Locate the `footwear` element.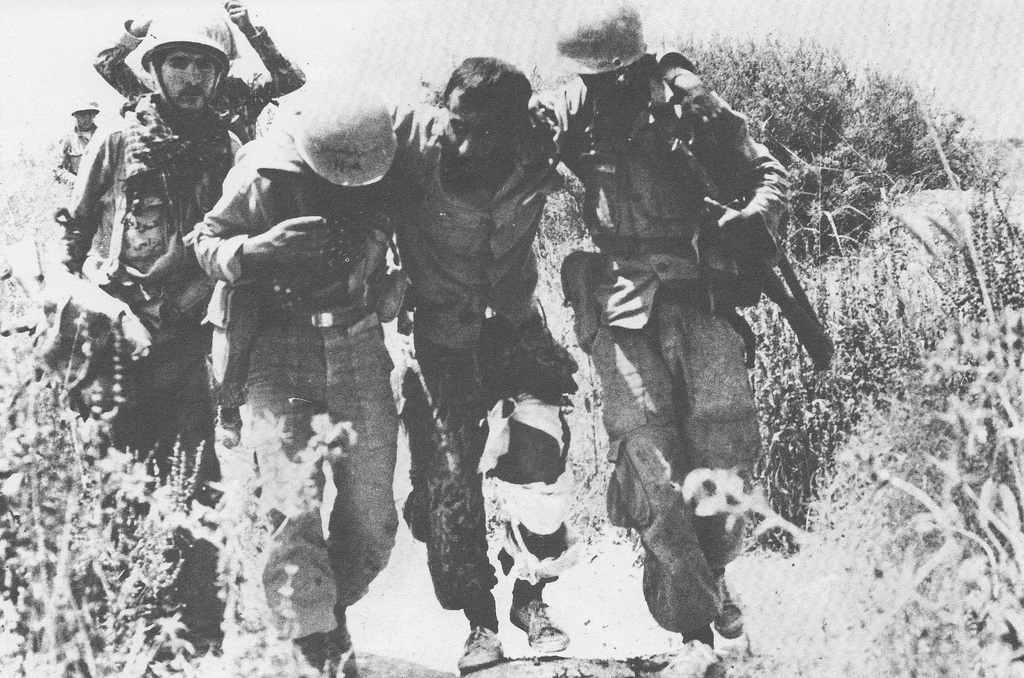
Element bbox: 450/631/506/670.
